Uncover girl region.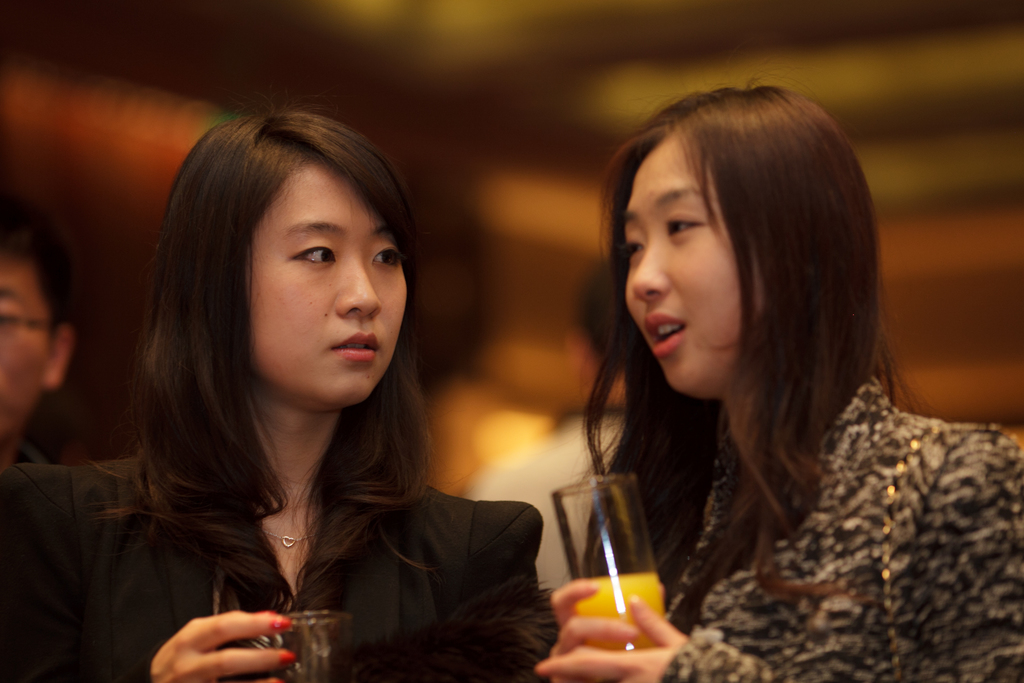
Uncovered: 531,78,1023,682.
